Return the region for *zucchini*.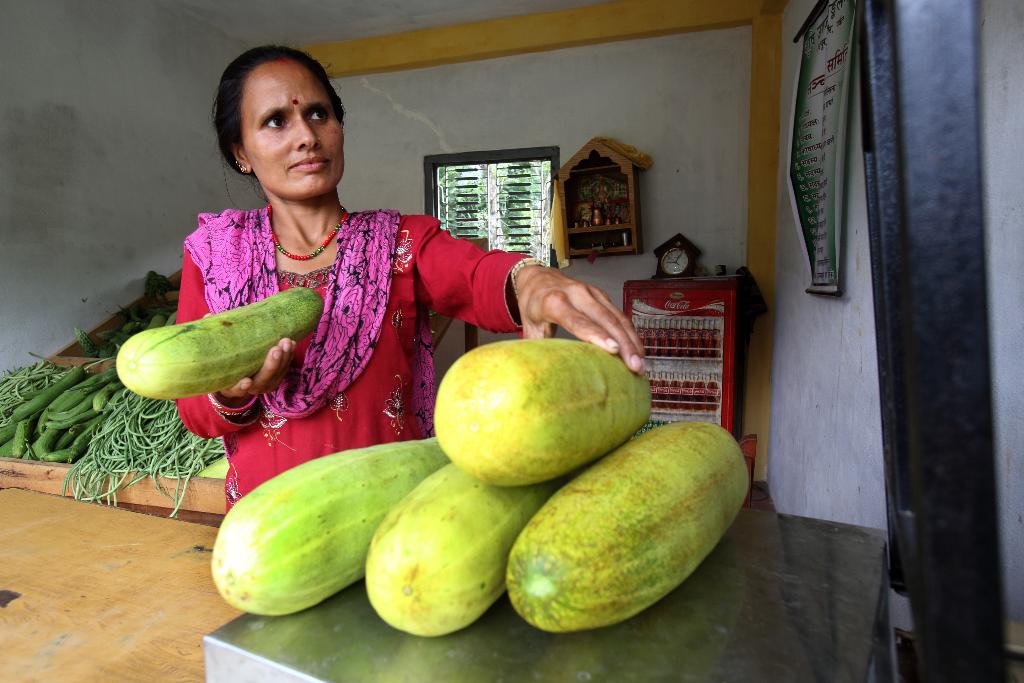
{"left": 468, "top": 411, "right": 726, "bottom": 629}.
